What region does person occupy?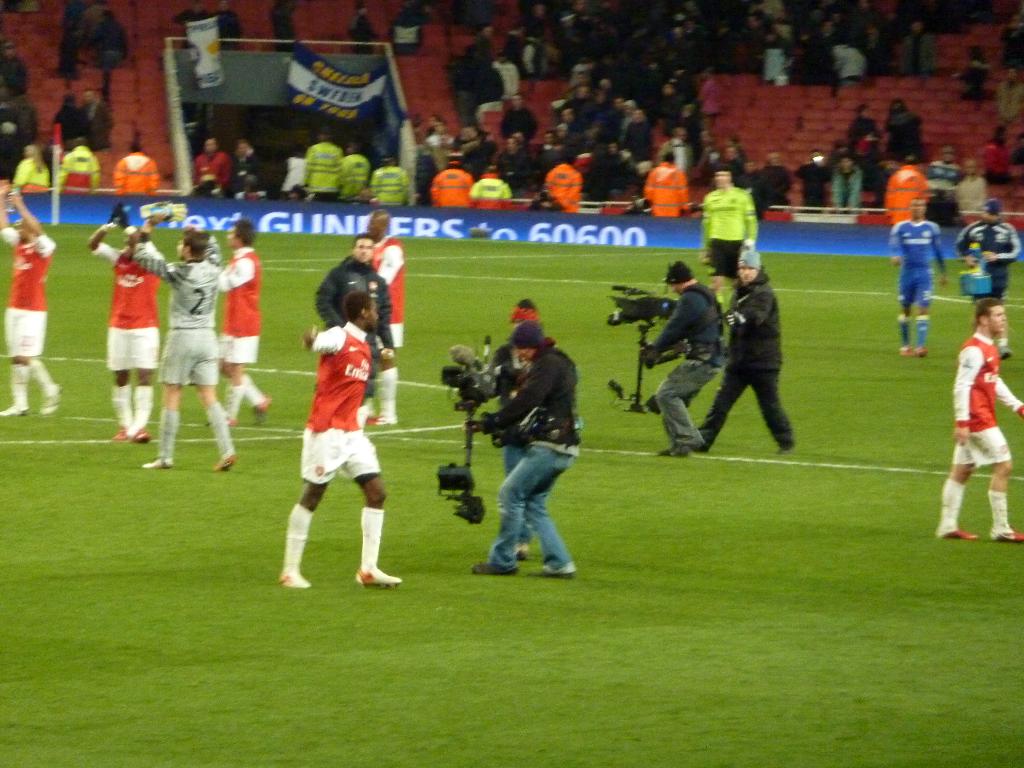
l=221, t=220, r=275, b=426.
